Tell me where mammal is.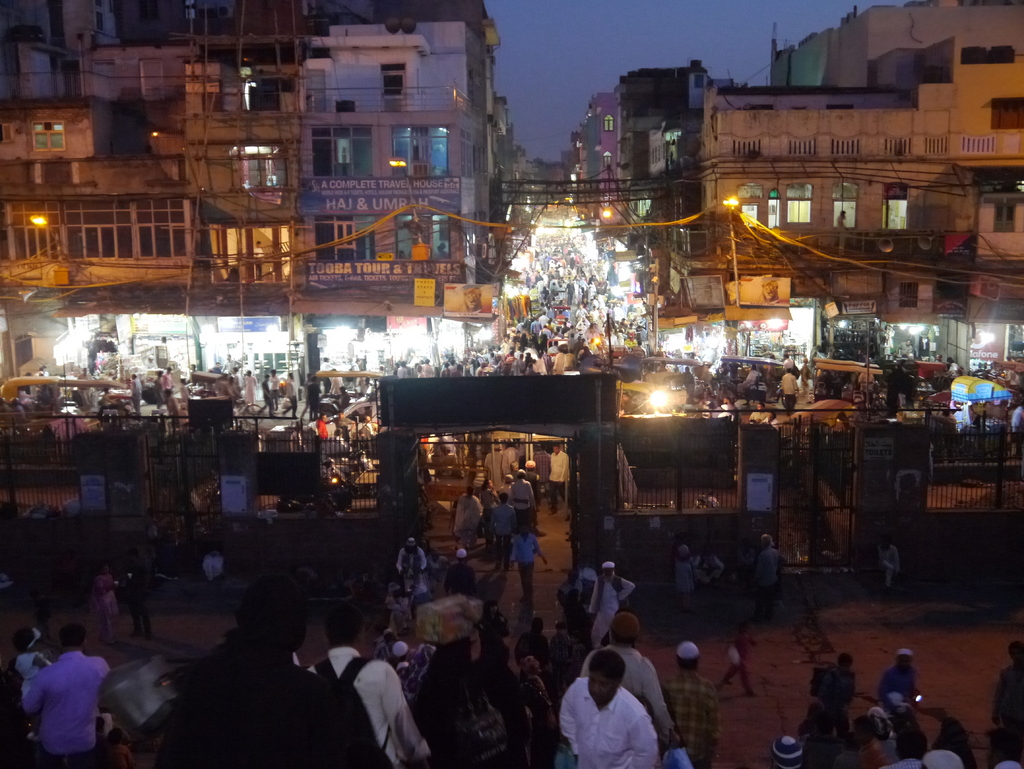
mammal is at 24, 621, 110, 768.
